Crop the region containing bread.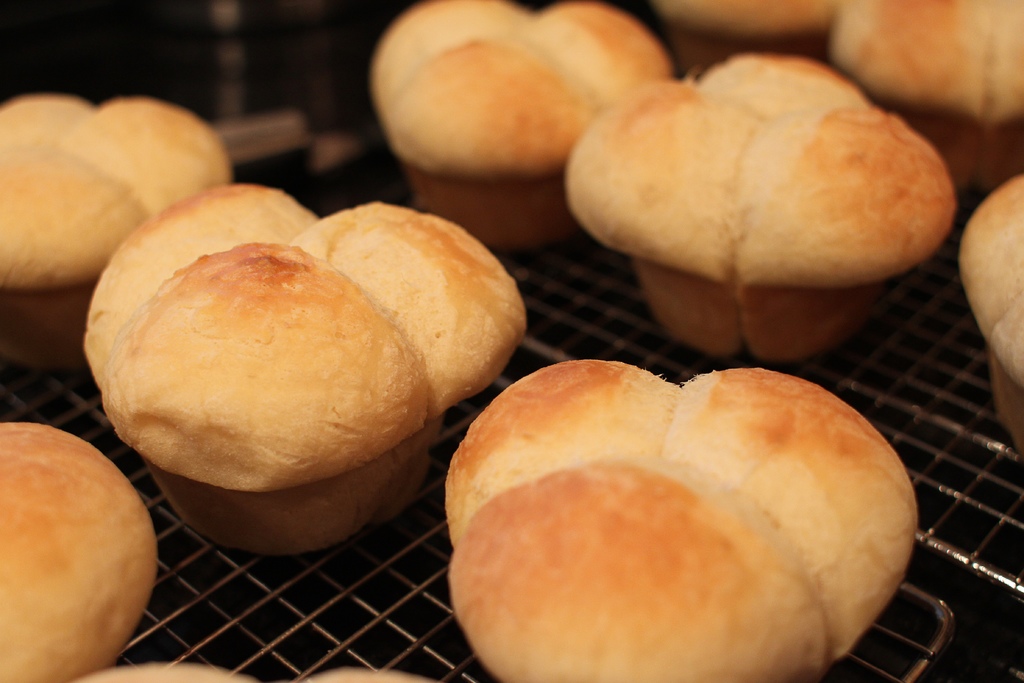
Crop region: detection(438, 358, 924, 682).
